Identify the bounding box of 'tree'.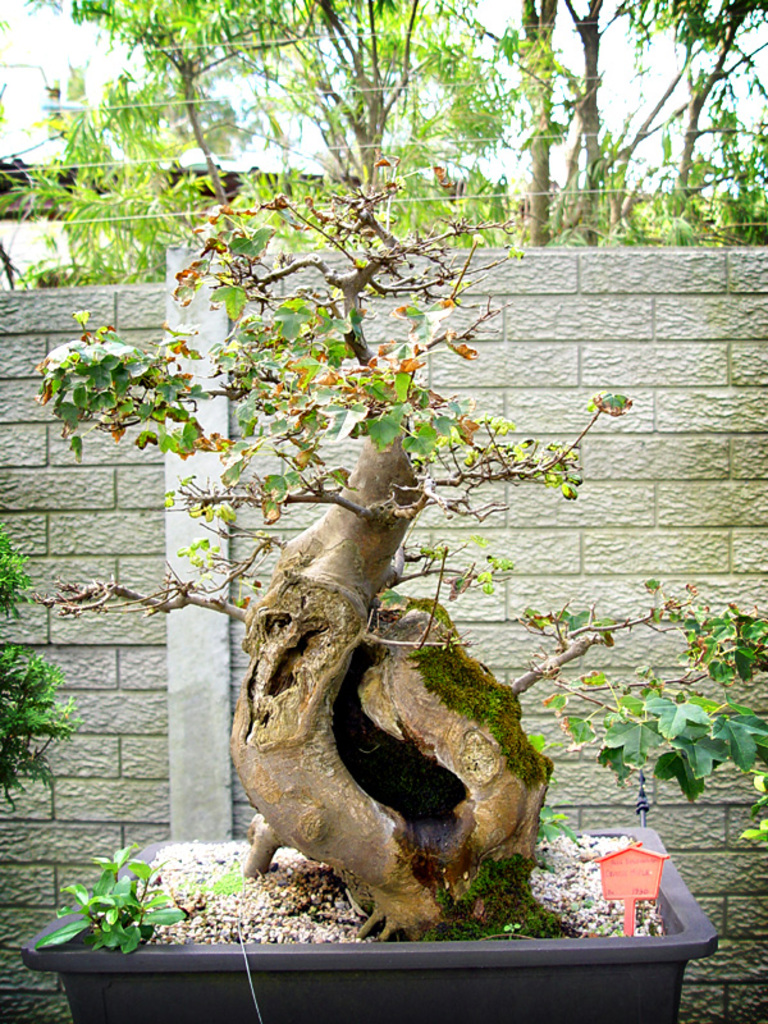
{"left": 42, "top": 156, "right": 559, "bottom": 963}.
